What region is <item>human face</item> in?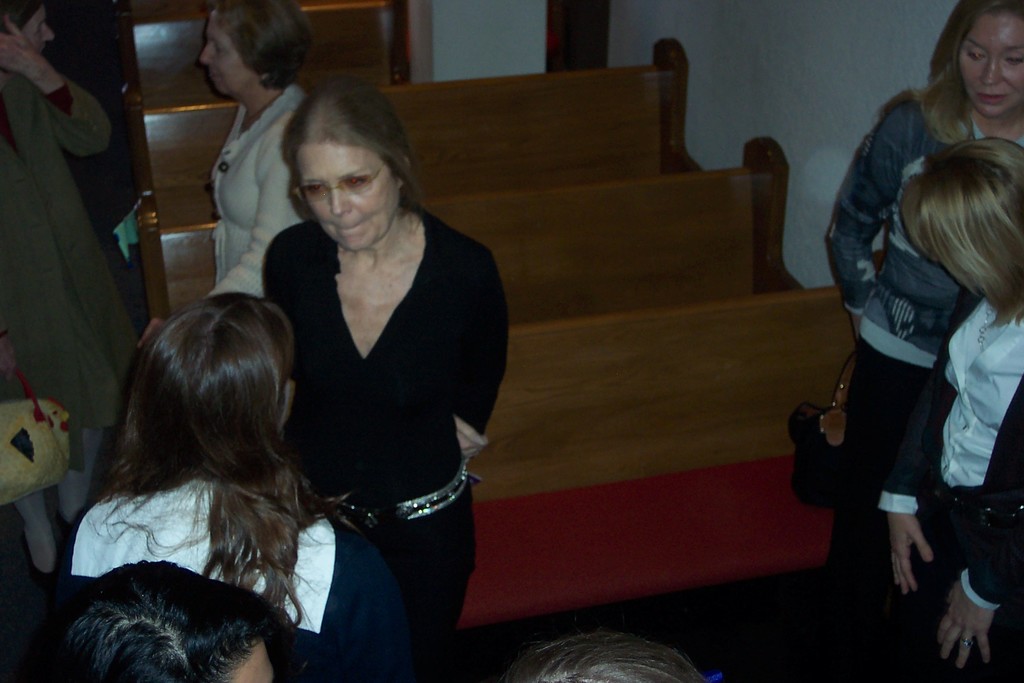
(x1=233, y1=630, x2=275, y2=682).
